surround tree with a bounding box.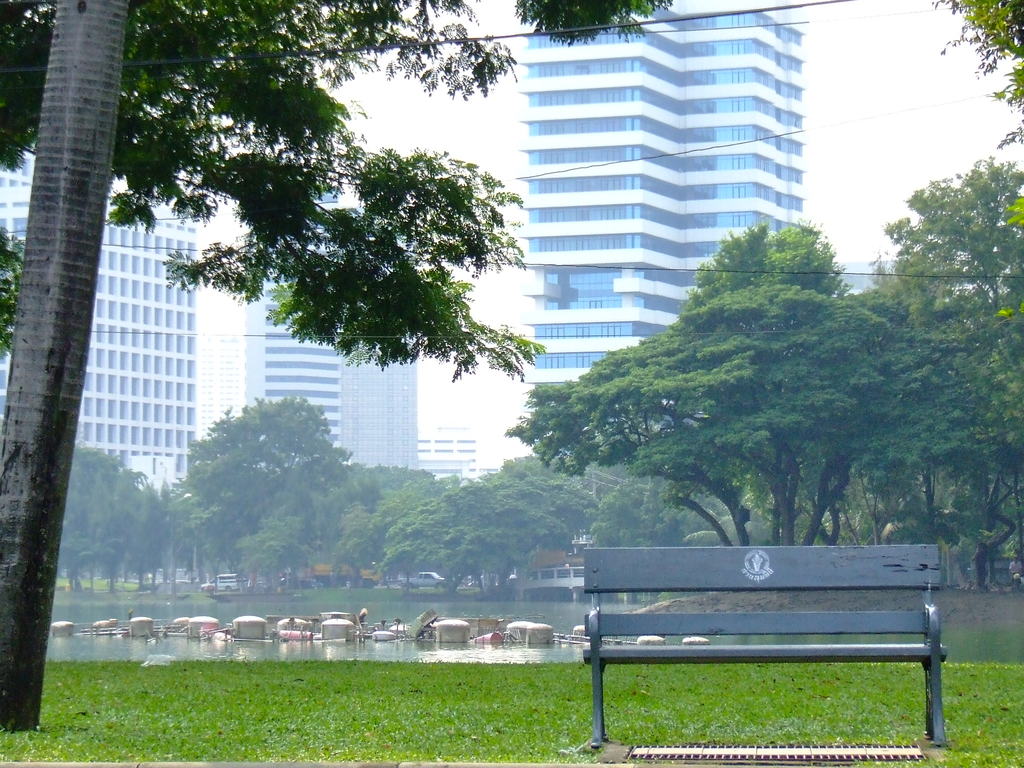
<region>872, 156, 1023, 589</region>.
